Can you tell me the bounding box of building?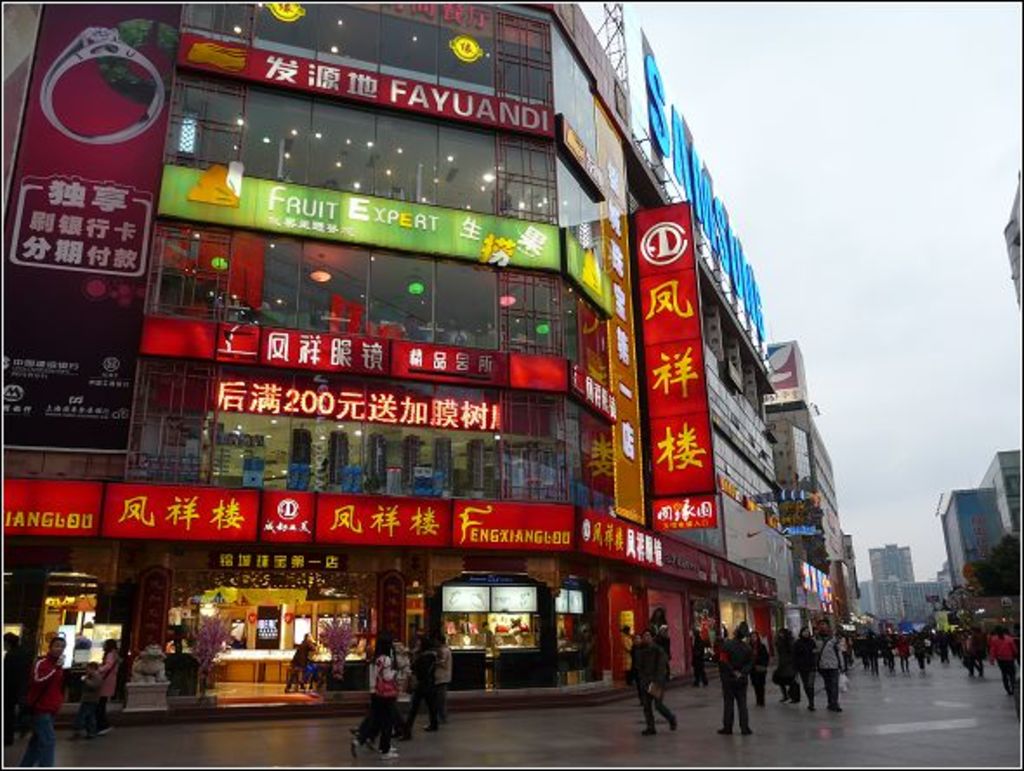
(x1=934, y1=445, x2=1019, y2=592).
